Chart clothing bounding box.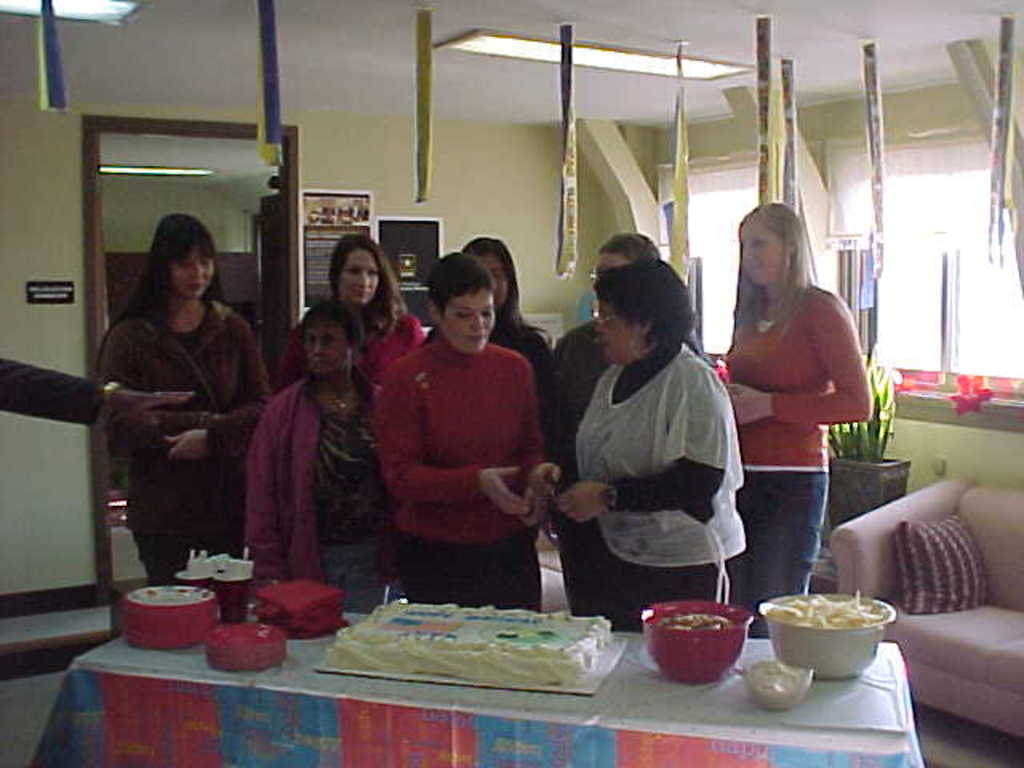
Charted: left=368, top=310, right=550, bottom=603.
